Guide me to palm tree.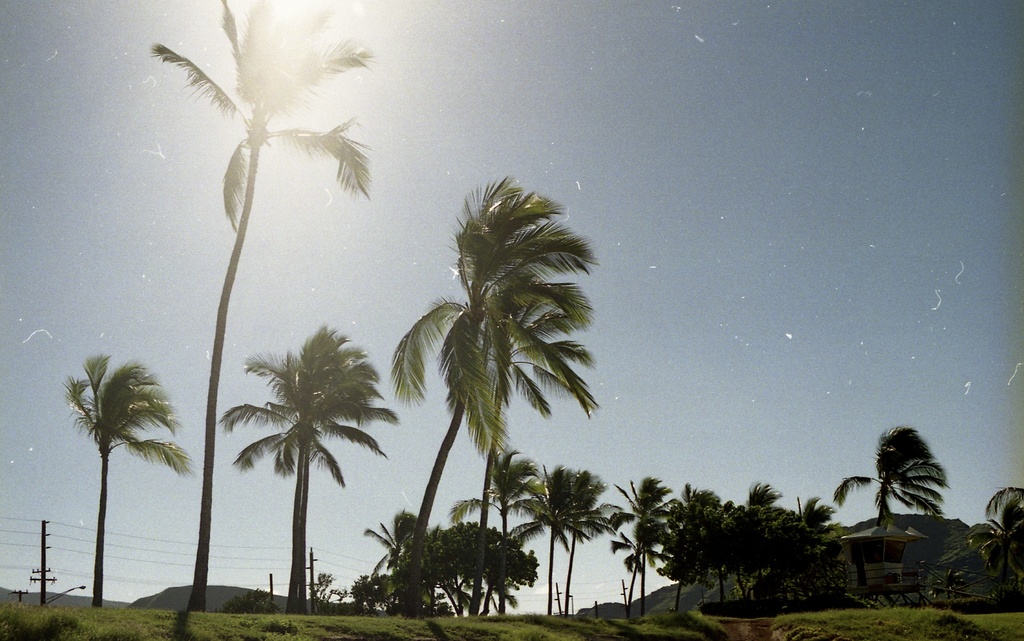
Guidance: [x1=386, y1=176, x2=601, y2=615].
